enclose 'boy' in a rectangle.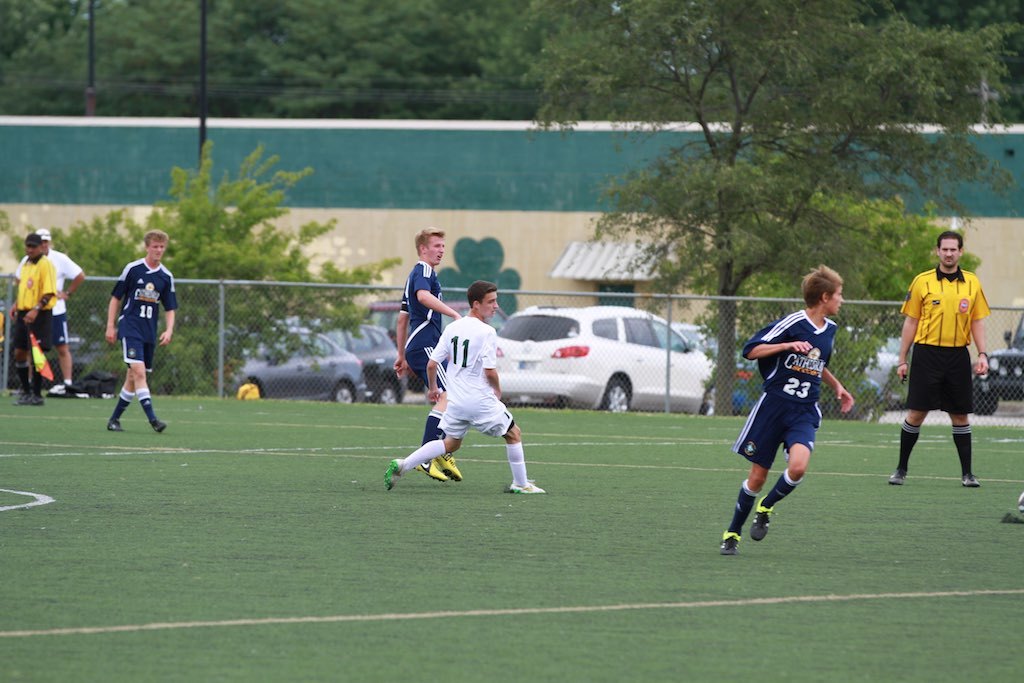
region(111, 227, 179, 433).
